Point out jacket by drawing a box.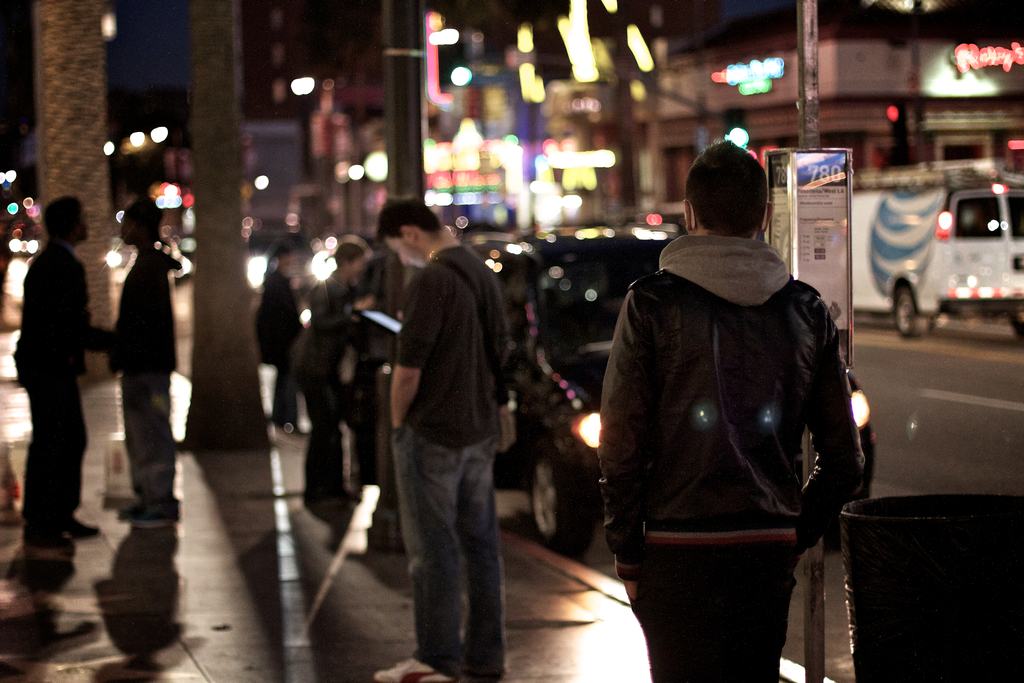
pyautogui.locateOnScreen(108, 238, 184, 368).
